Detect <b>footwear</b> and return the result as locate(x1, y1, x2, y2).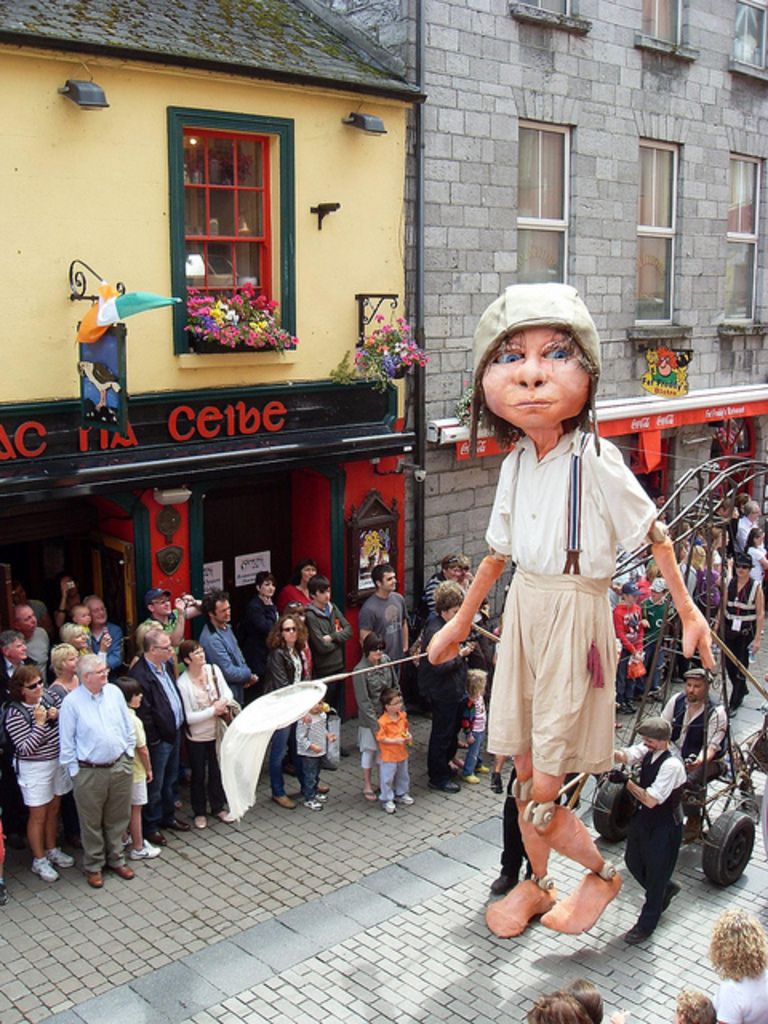
locate(301, 794, 315, 808).
